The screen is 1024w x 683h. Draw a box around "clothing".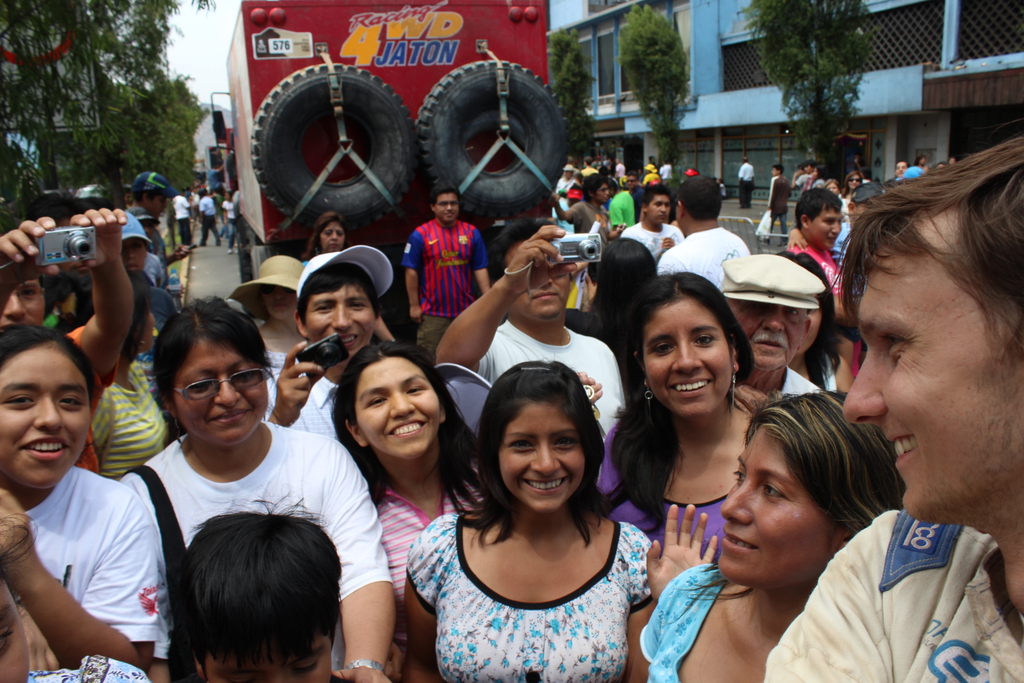
[left=830, top=205, right=851, bottom=252].
